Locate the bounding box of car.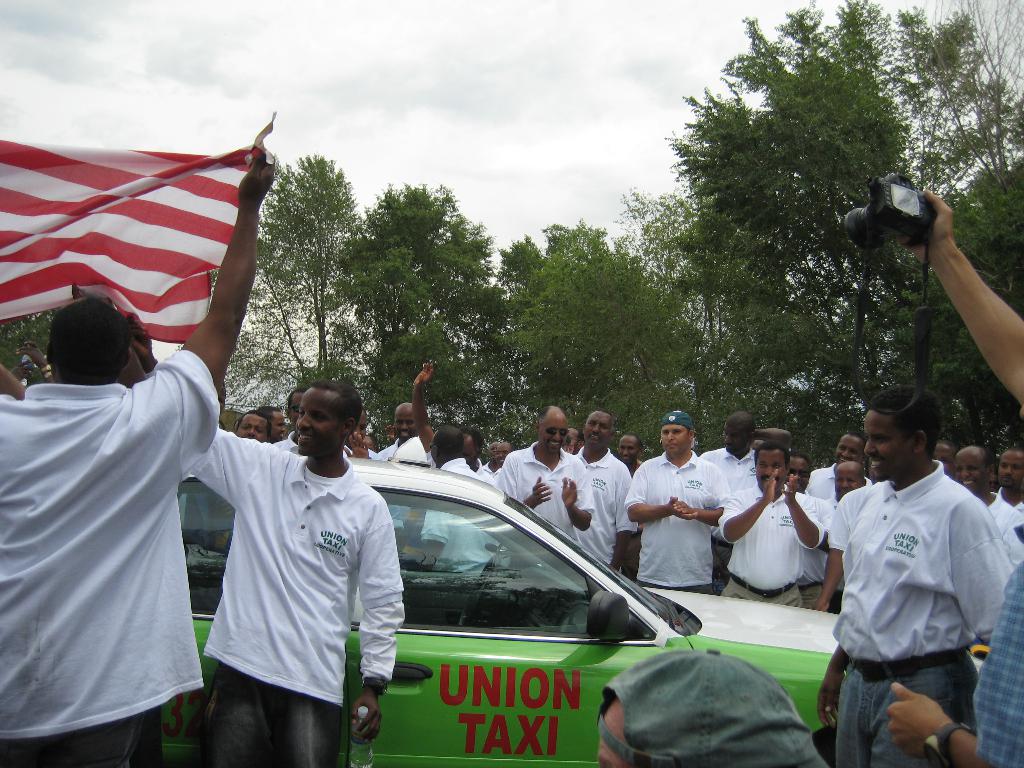
Bounding box: l=141, t=421, r=852, b=764.
